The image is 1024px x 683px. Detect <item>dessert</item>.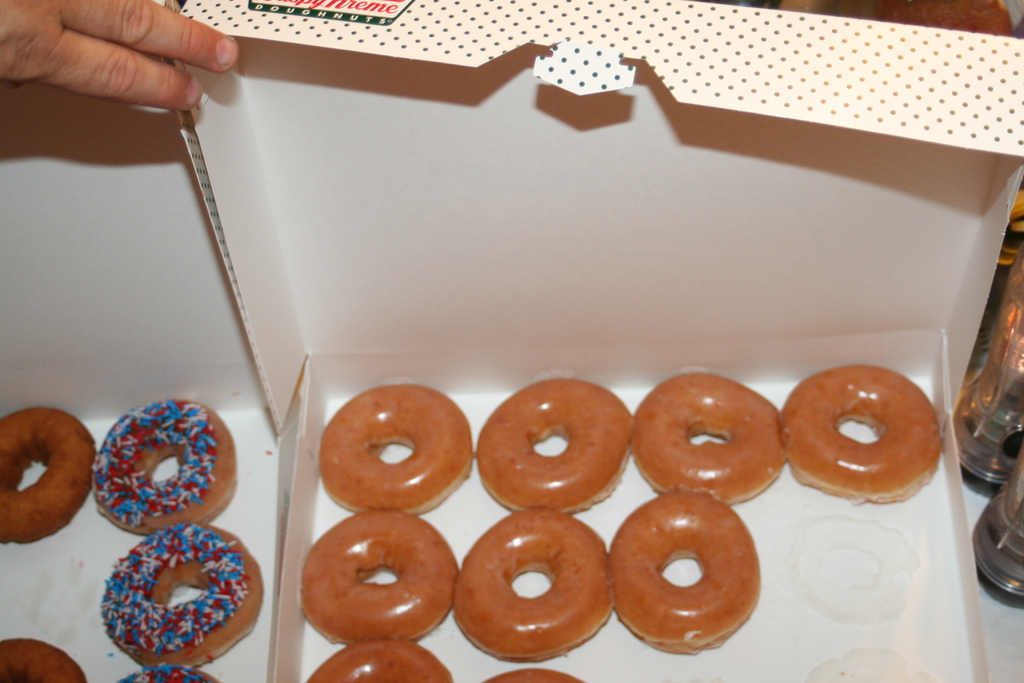
Detection: box=[454, 506, 612, 667].
